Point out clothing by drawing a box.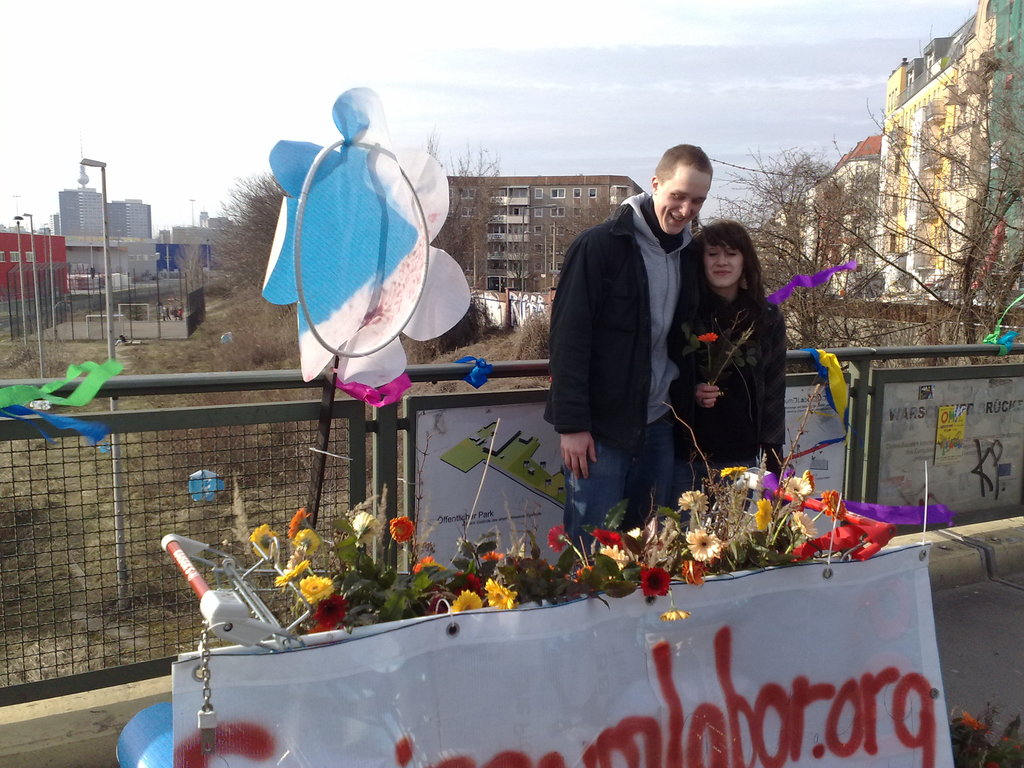
Rect(668, 287, 785, 504).
